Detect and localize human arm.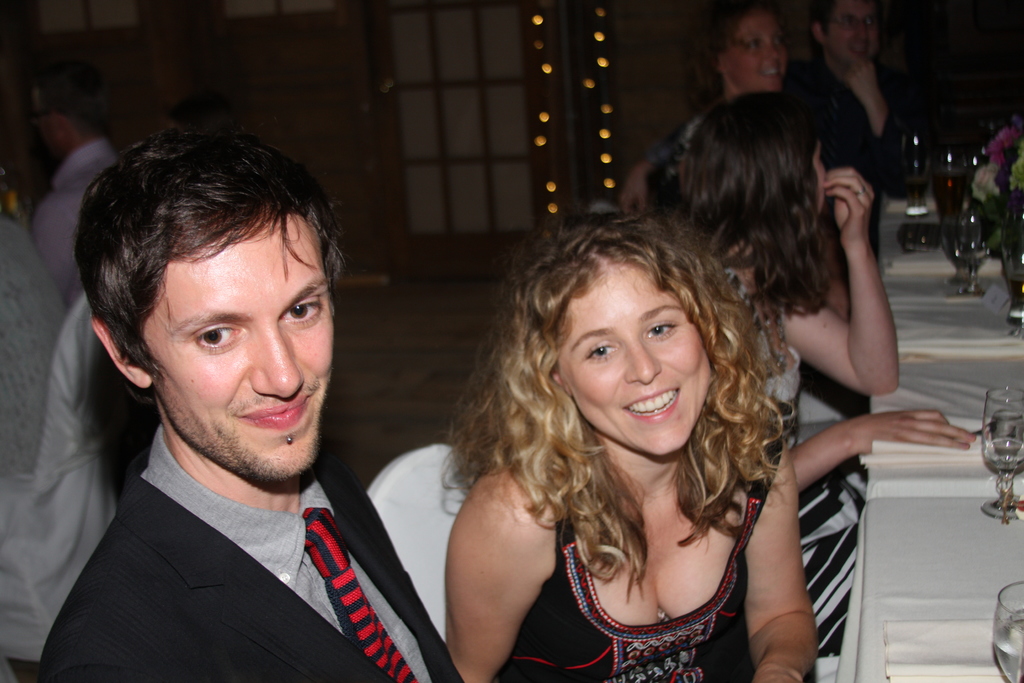
Localized at <box>40,620,200,682</box>.
